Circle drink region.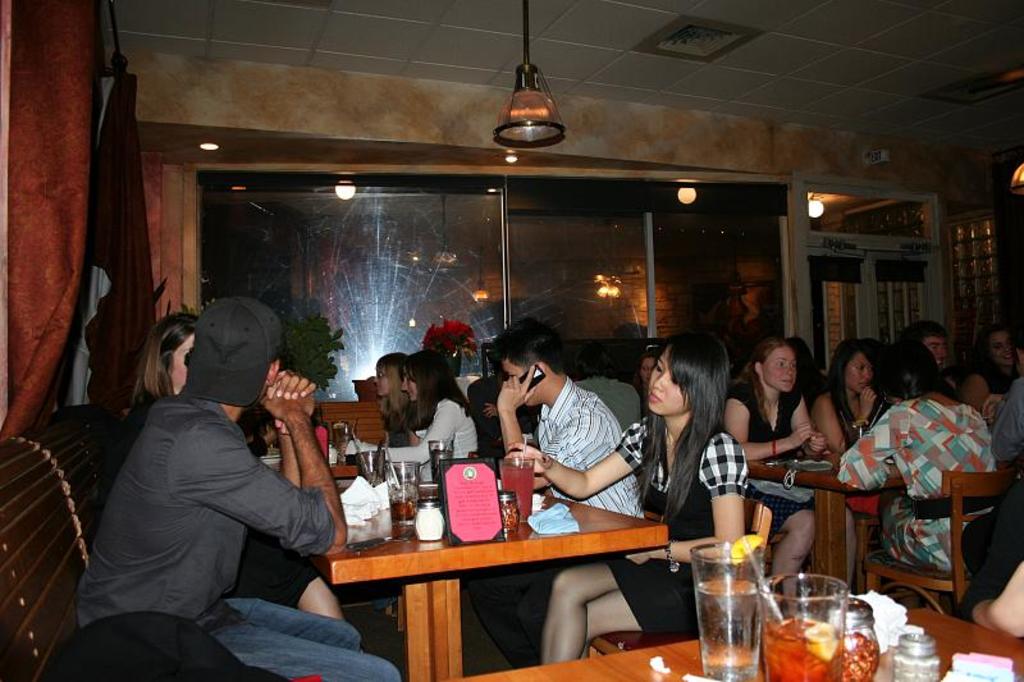
Region: 392/499/417/523.
